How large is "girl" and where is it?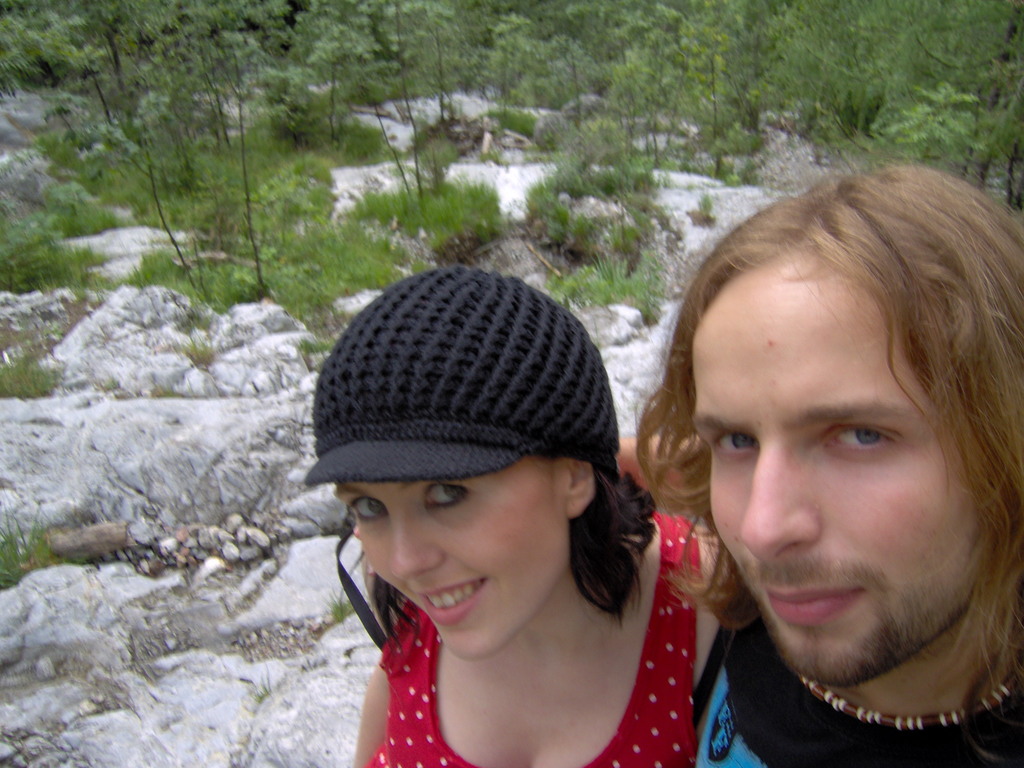
Bounding box: bbox(300, 257, 737, 767).
